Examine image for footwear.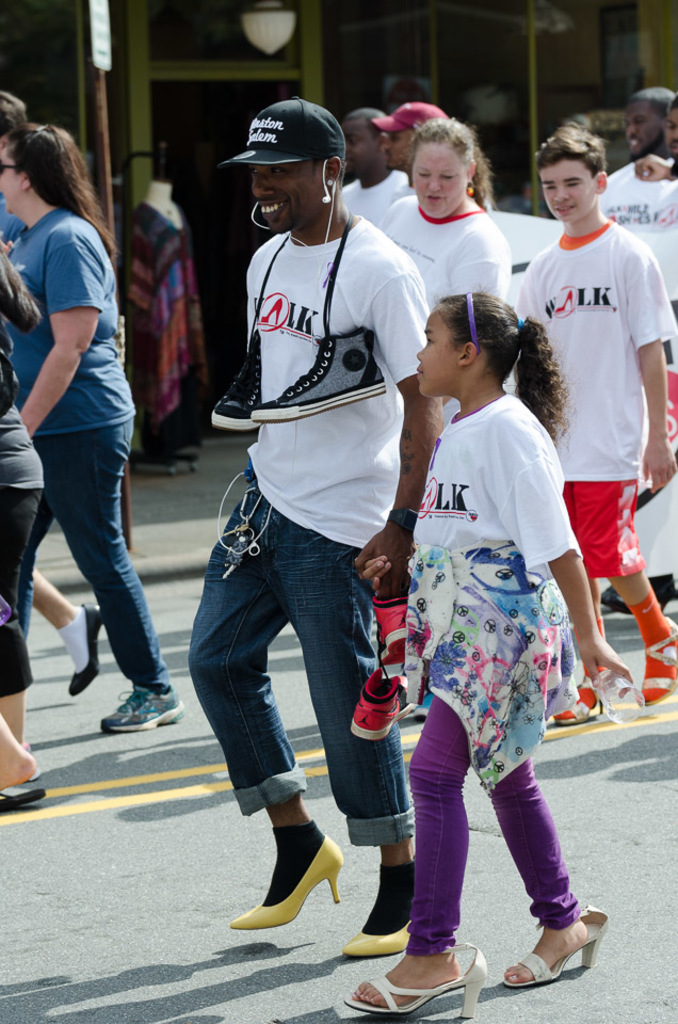
Examination result: 344:671:410:746.
